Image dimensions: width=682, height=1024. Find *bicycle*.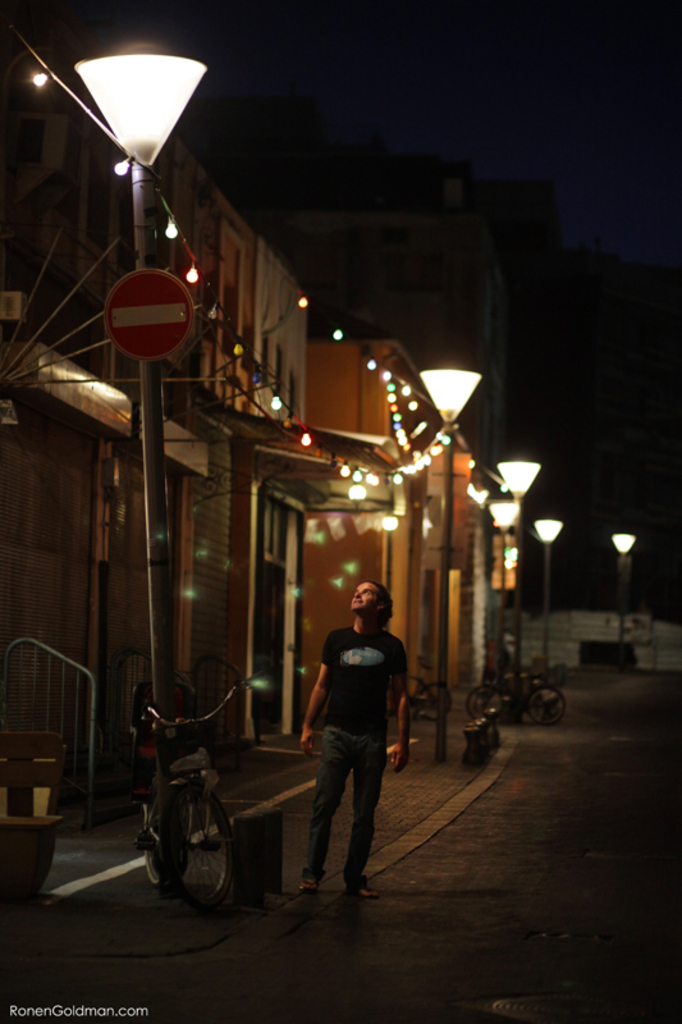
select_region(129, 695, 282, 909).
